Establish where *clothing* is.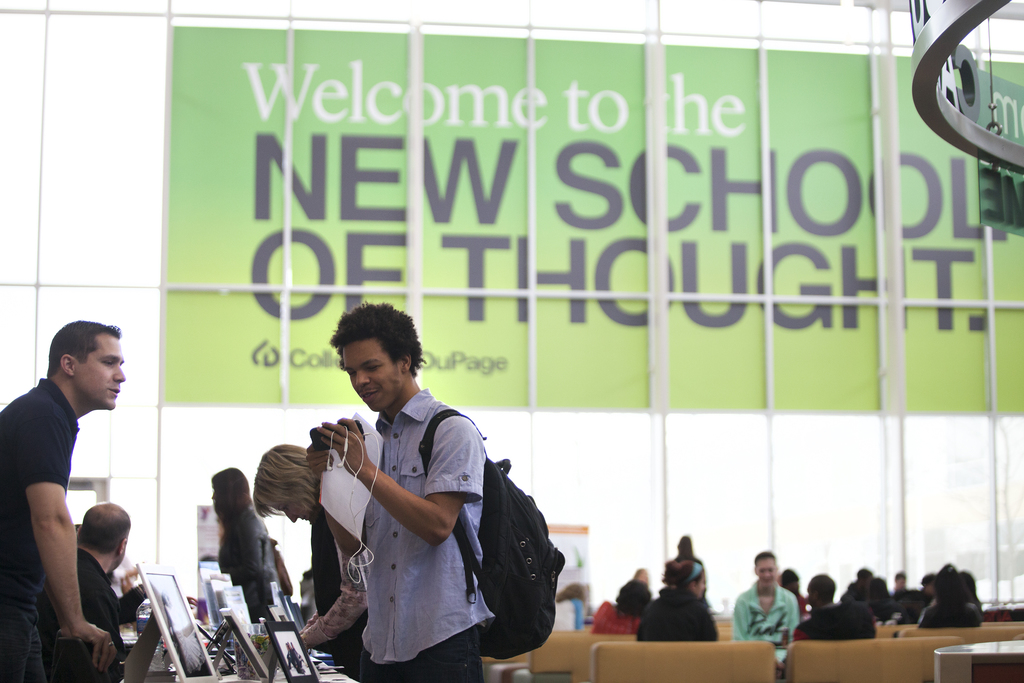
Established at [left=0, top=379, right=81, bottom=682].
